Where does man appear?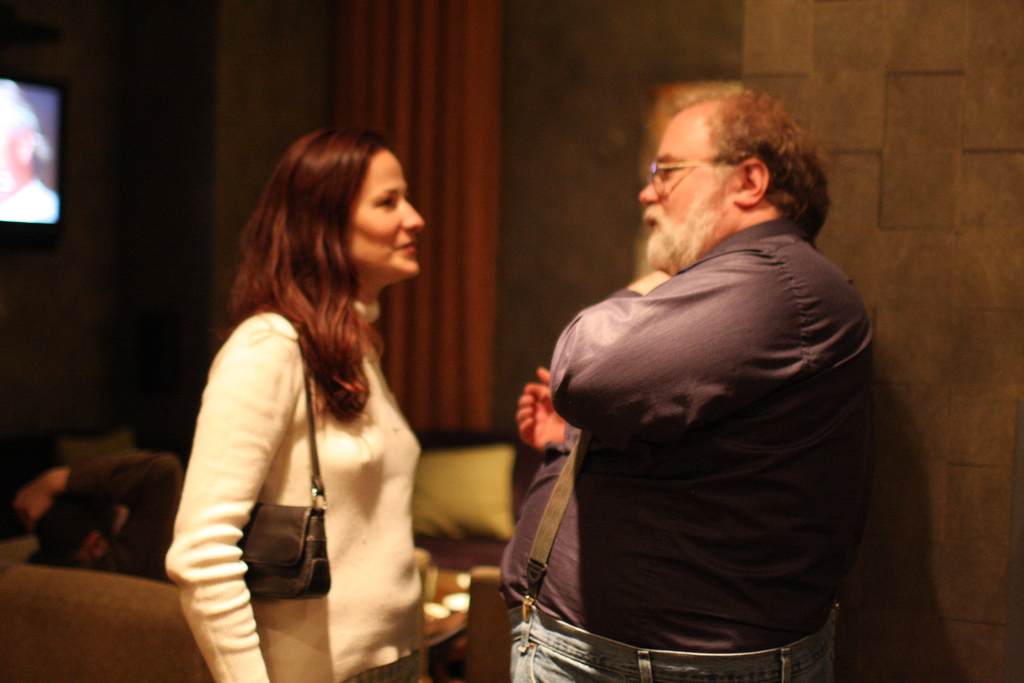
Appears at 501 69 884 680.
